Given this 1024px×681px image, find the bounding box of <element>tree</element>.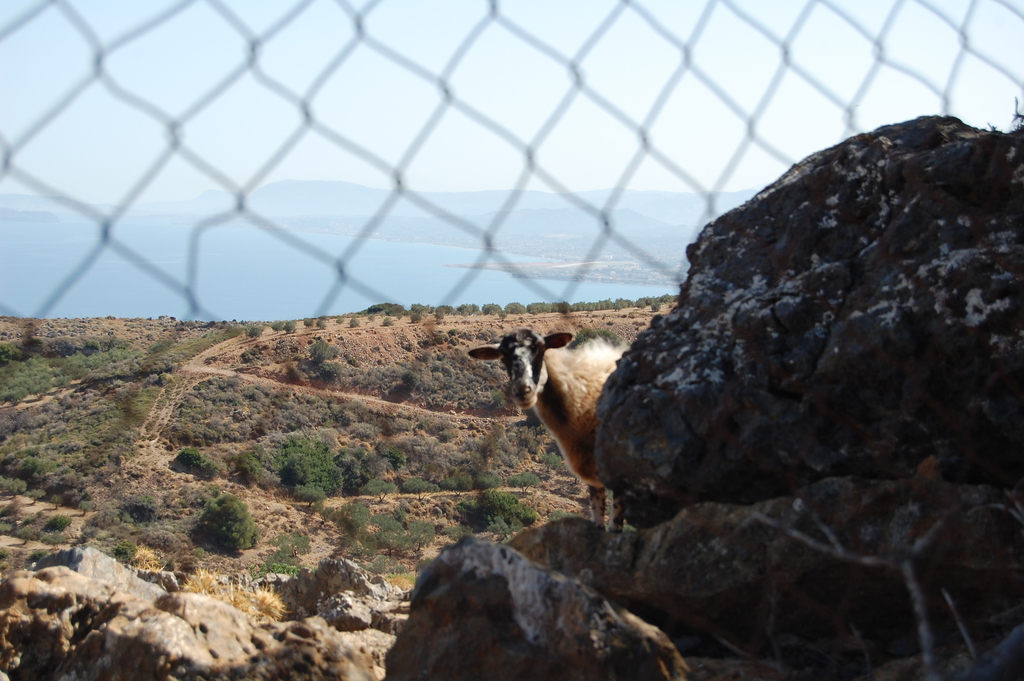
box=[79, 498, 110, 517].
